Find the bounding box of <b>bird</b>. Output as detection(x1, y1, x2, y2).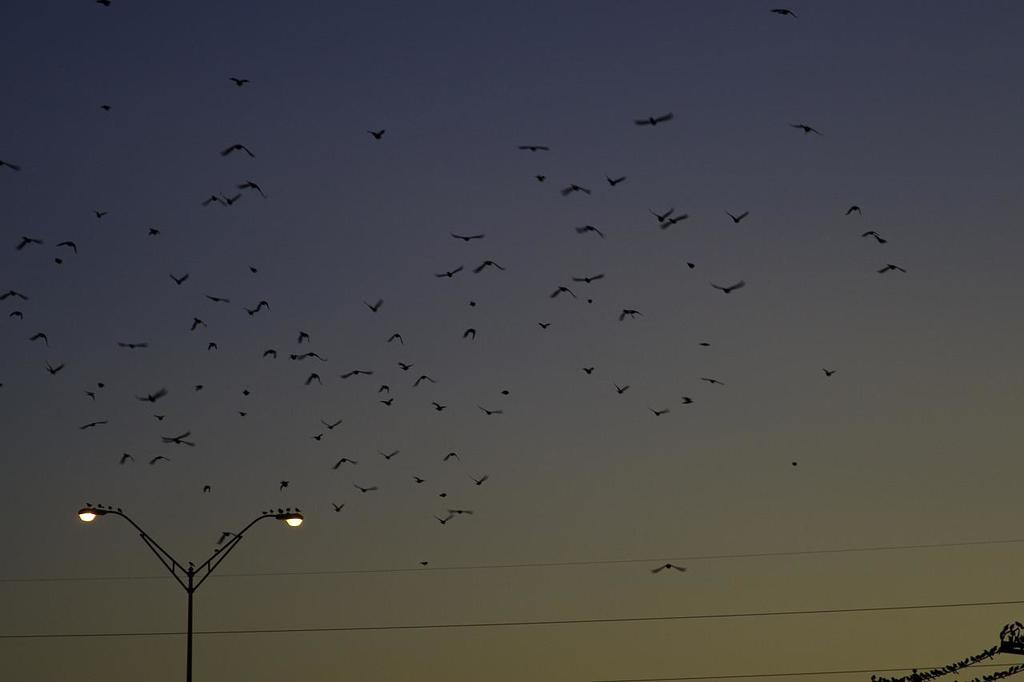
detection(703, 375, 726, 387).
